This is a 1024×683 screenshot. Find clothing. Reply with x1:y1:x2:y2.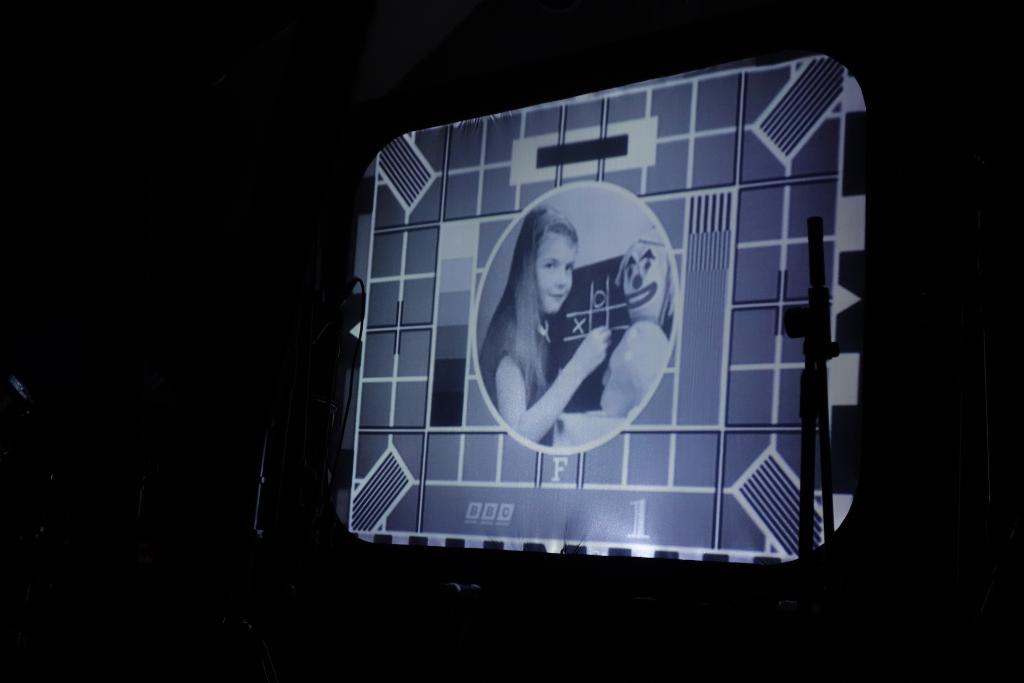
479:315:550:447.
